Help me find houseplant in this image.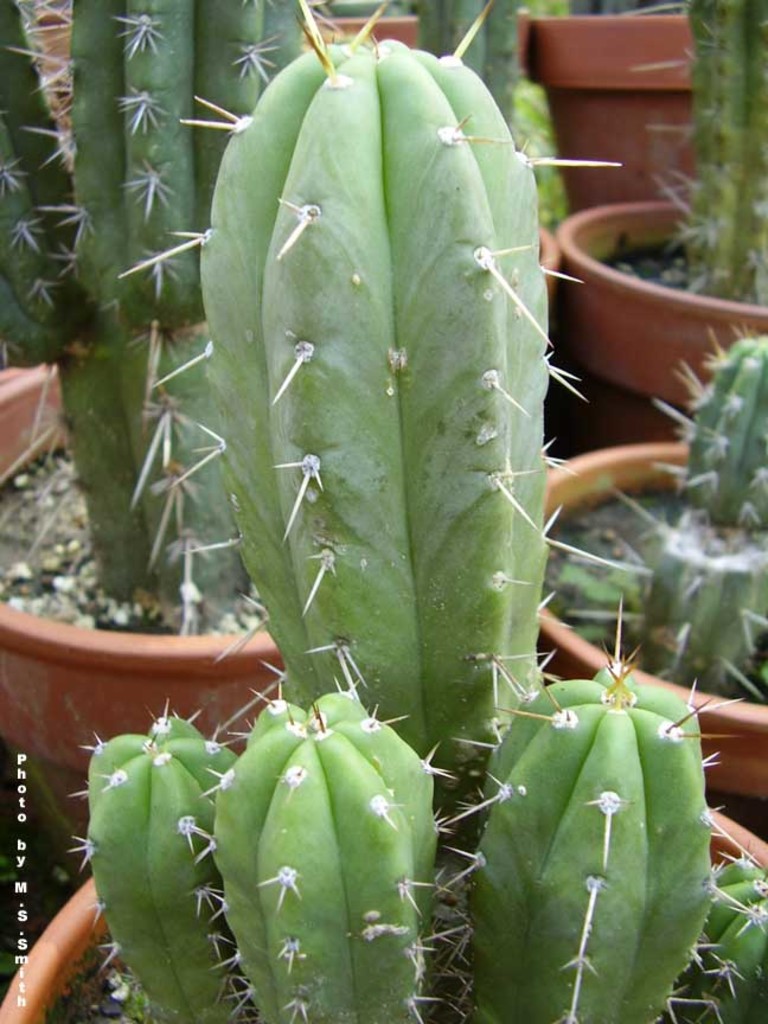
Found it: [x1=535, y1=326, x2=759, y2=813].
